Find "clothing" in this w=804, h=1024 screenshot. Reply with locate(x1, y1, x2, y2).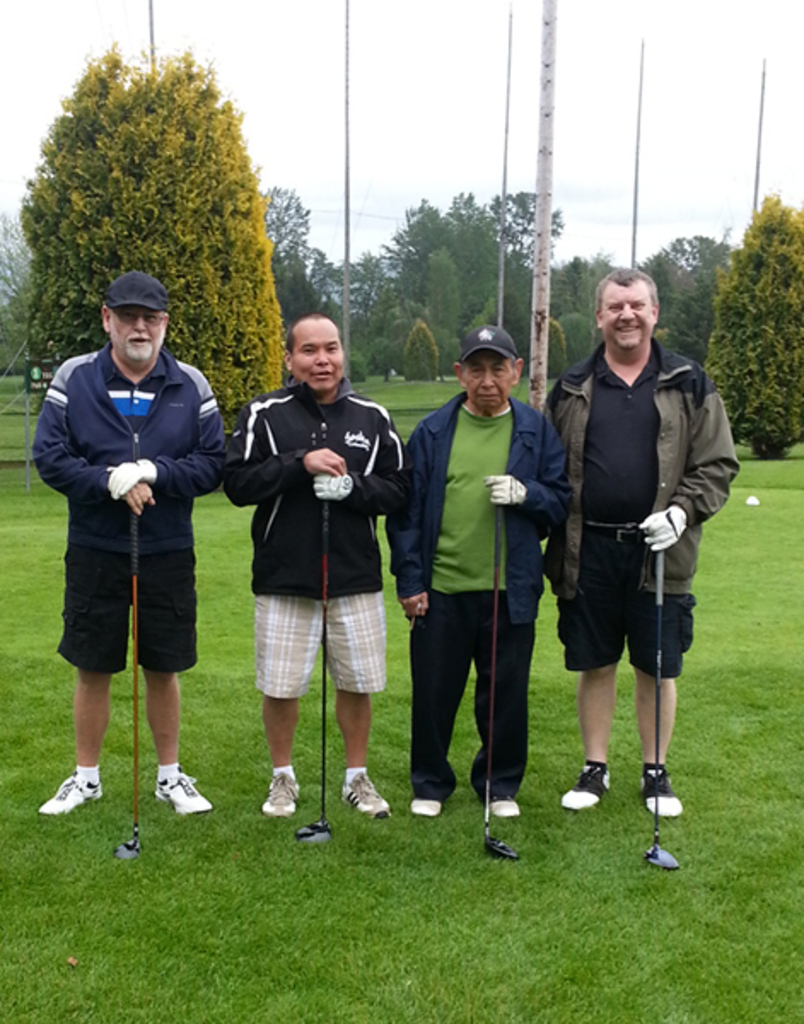
locate(227, 381, 411, 684).
